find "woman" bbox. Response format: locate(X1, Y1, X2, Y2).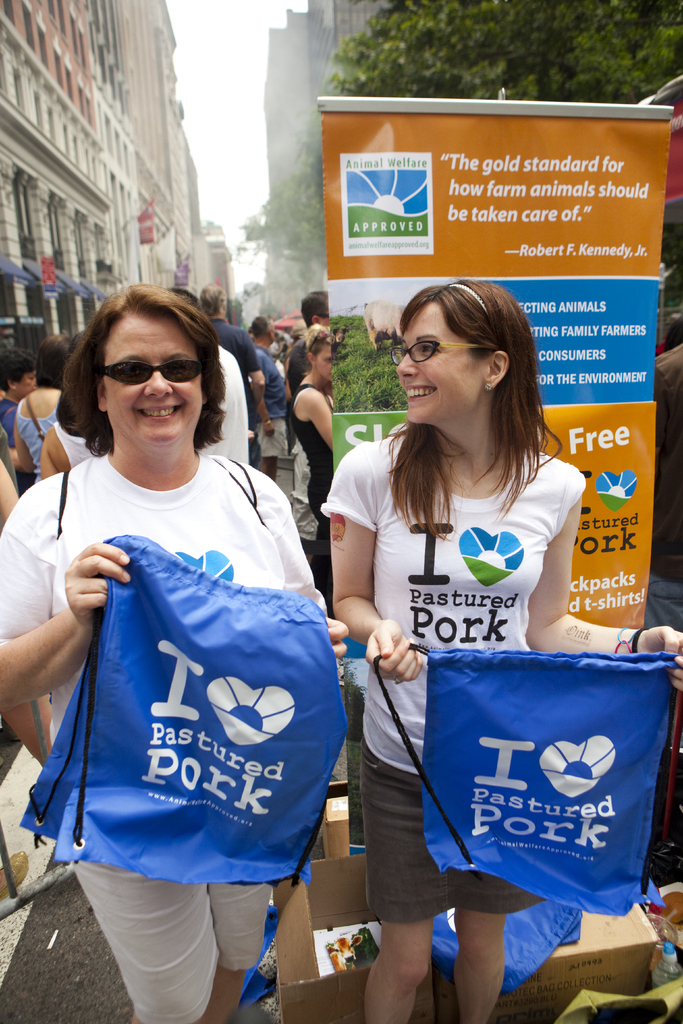
locate(25, 296, 354, 954).
